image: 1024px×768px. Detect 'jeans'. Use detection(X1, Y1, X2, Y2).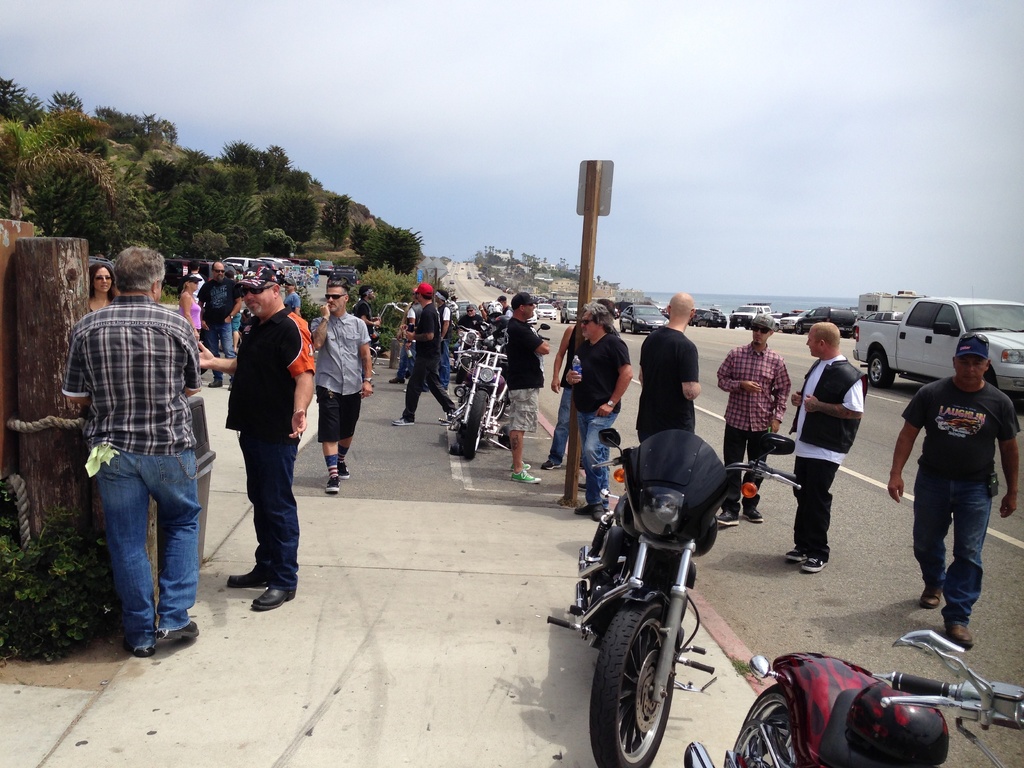
detection(93, 450, 196, 652).
